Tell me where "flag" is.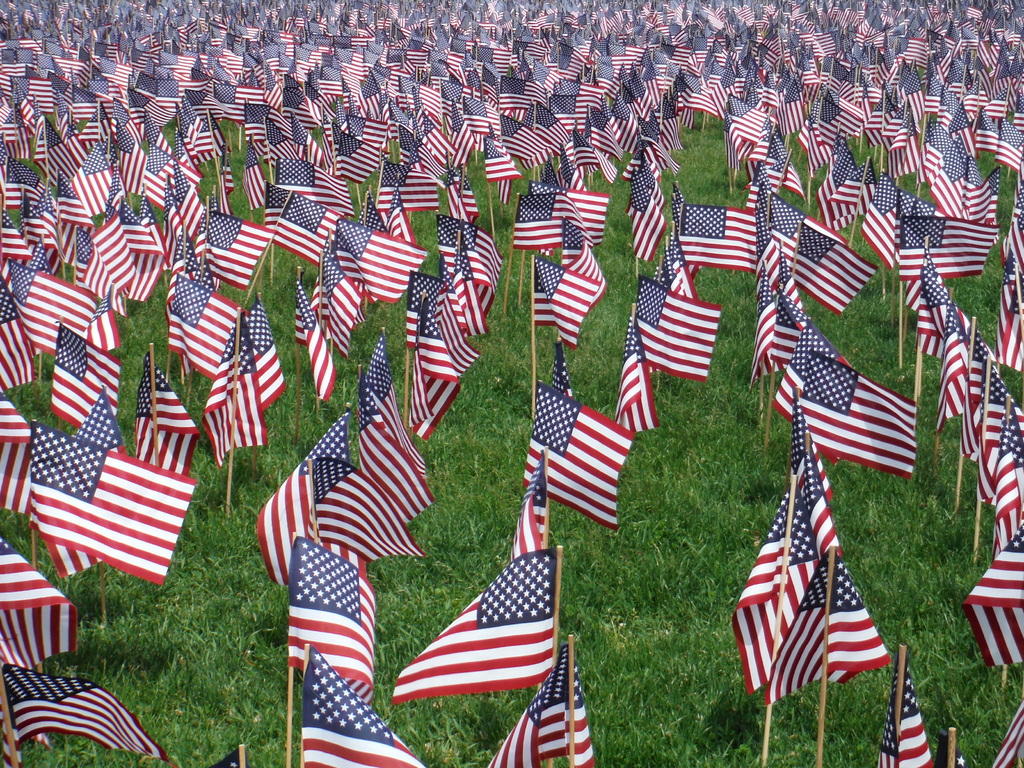
"flag" is at (134, 189, 171, 297).
